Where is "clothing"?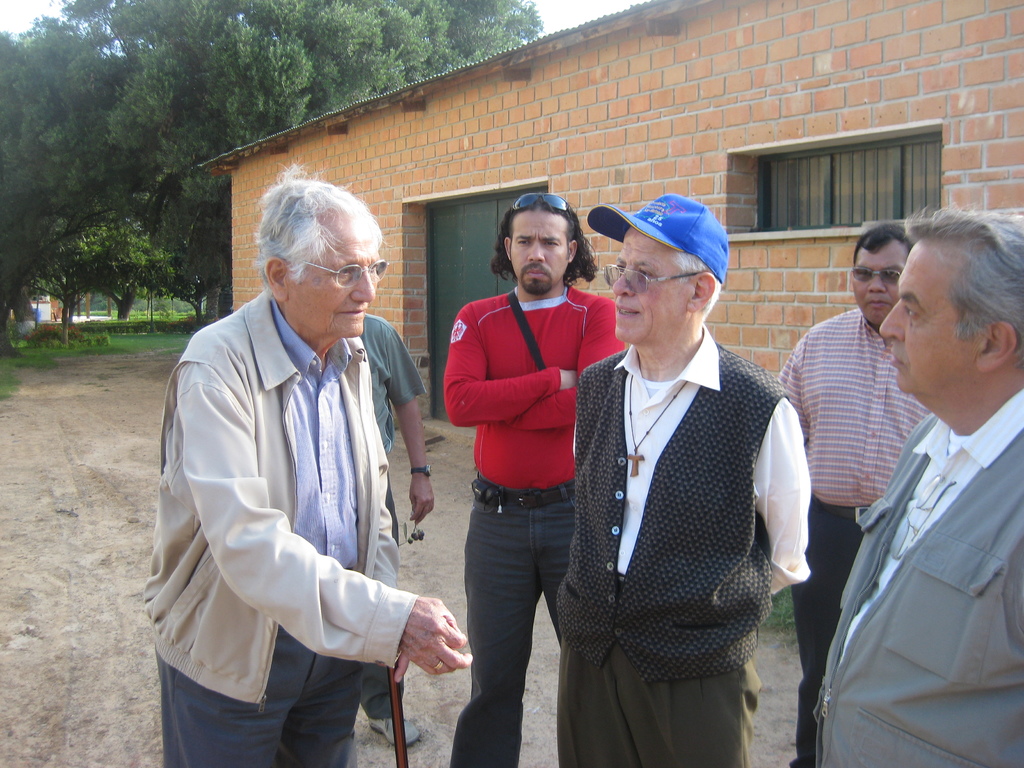
[541, 280, 799, 767].
